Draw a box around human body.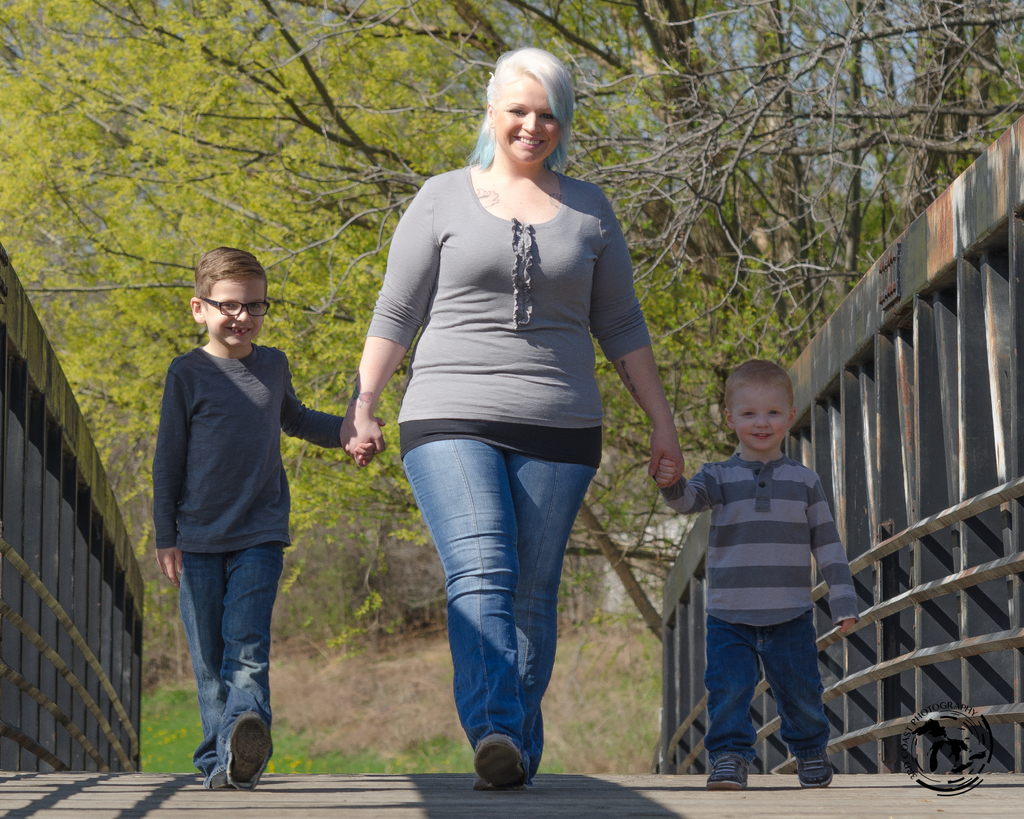
box(649, 447, 870, 788).
